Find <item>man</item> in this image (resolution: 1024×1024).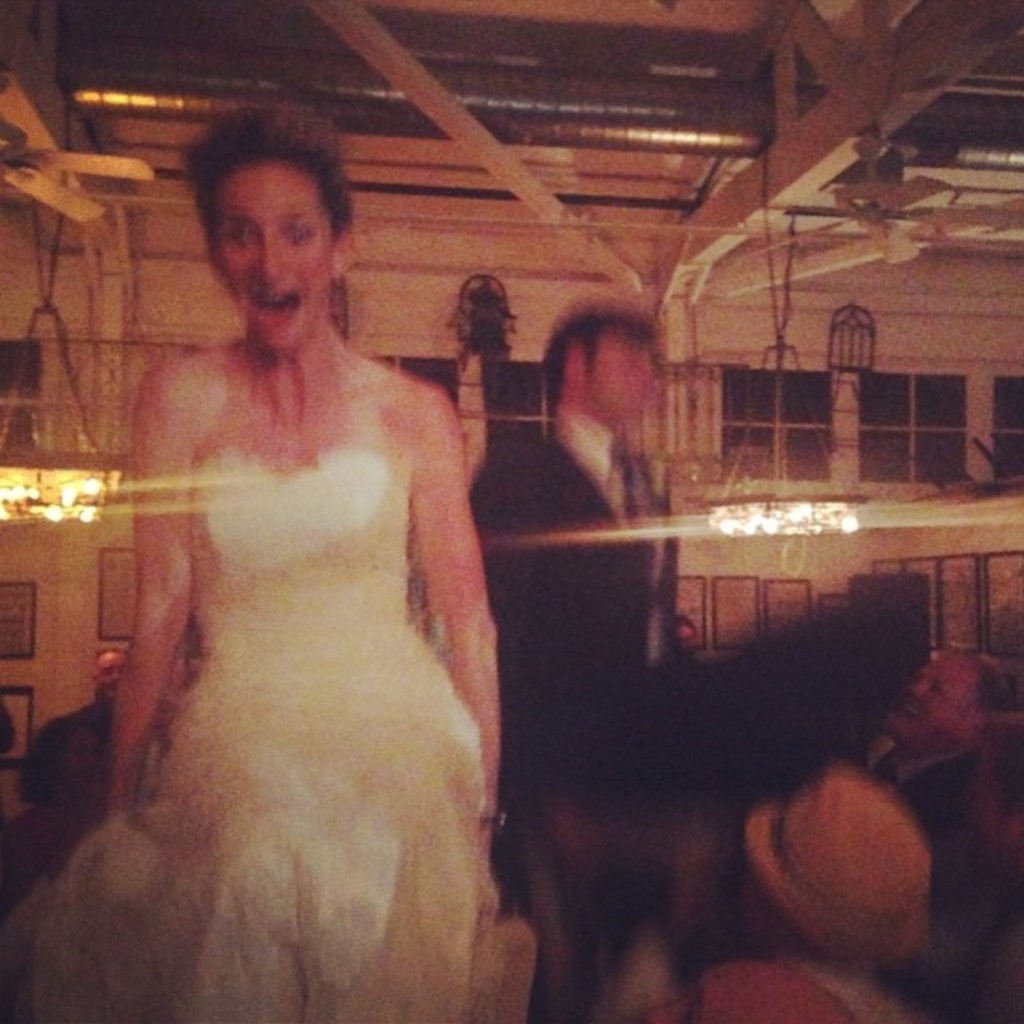
locate(674, 778, 922, 1022).
